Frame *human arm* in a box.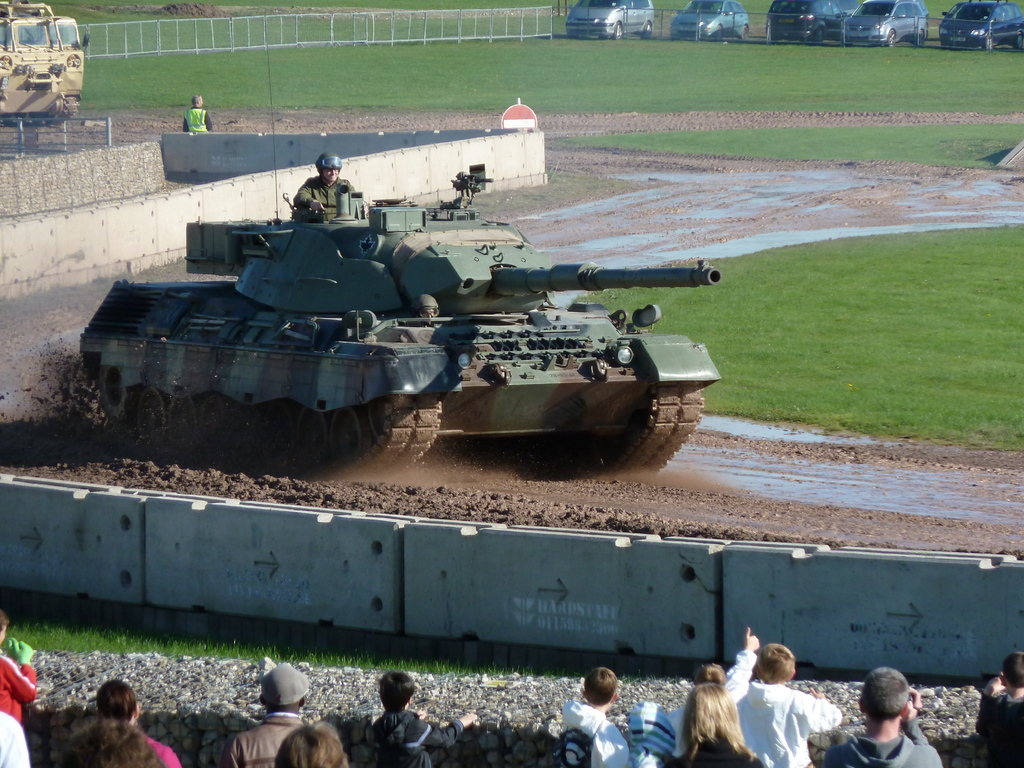
BBox(902, 683, 951, 767).
